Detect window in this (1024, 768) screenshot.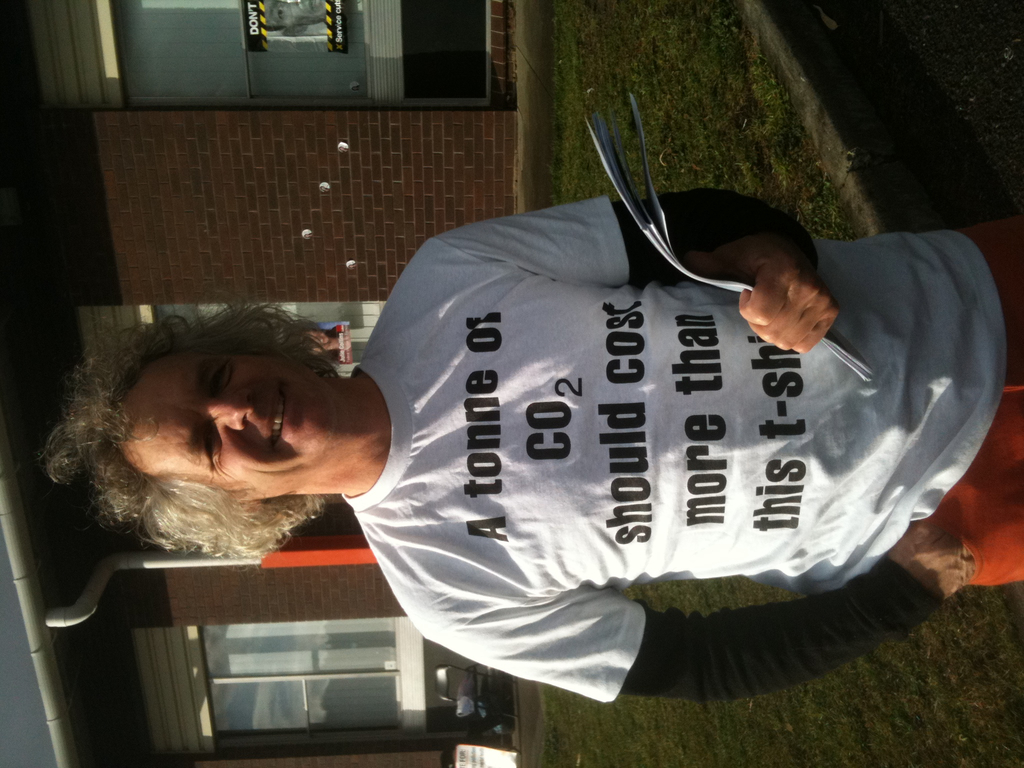
Detection: box(182, 609, 411, 767).
